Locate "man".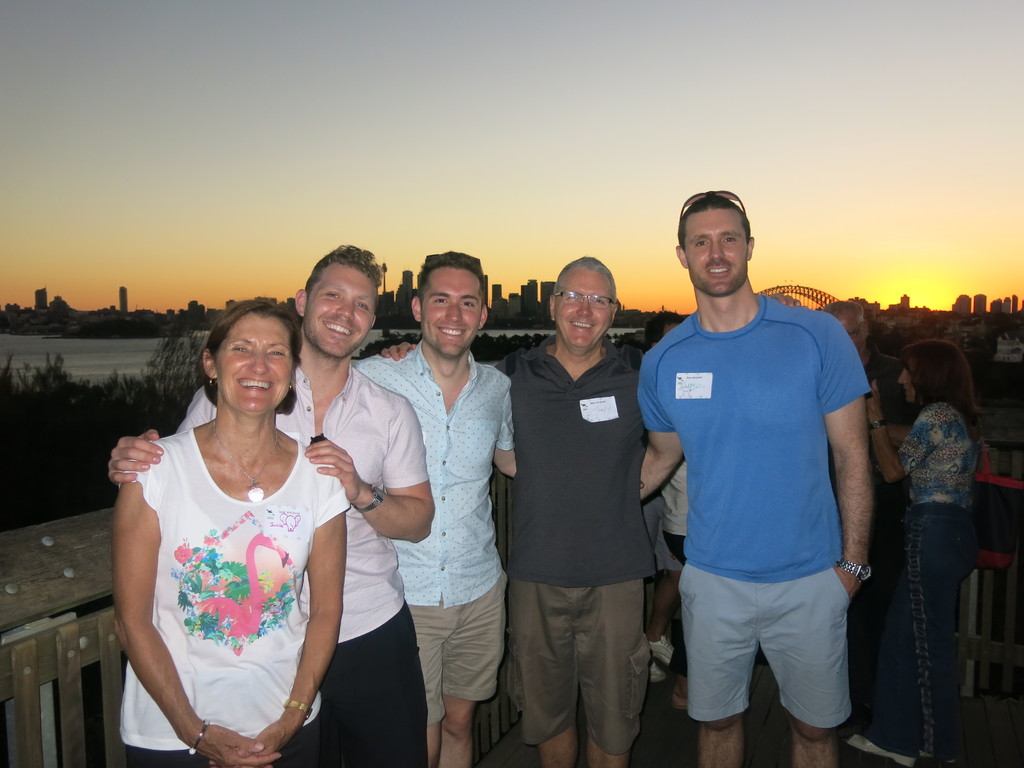
Bounding box: 354:244:644:767.
